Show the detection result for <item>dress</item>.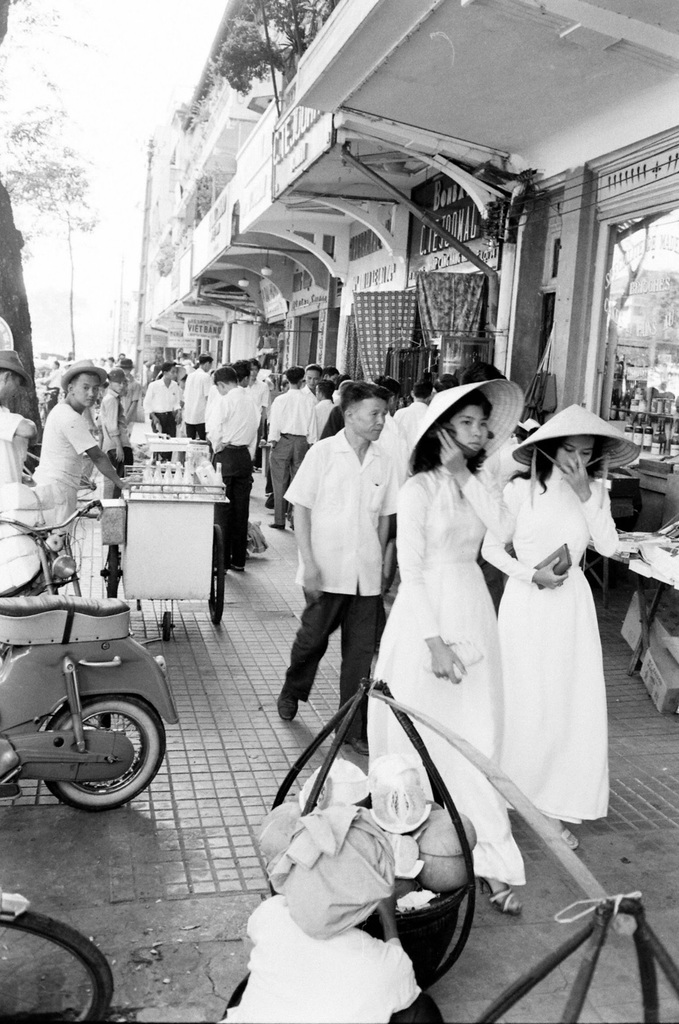
bbox=(477, 477, 621, 822).
